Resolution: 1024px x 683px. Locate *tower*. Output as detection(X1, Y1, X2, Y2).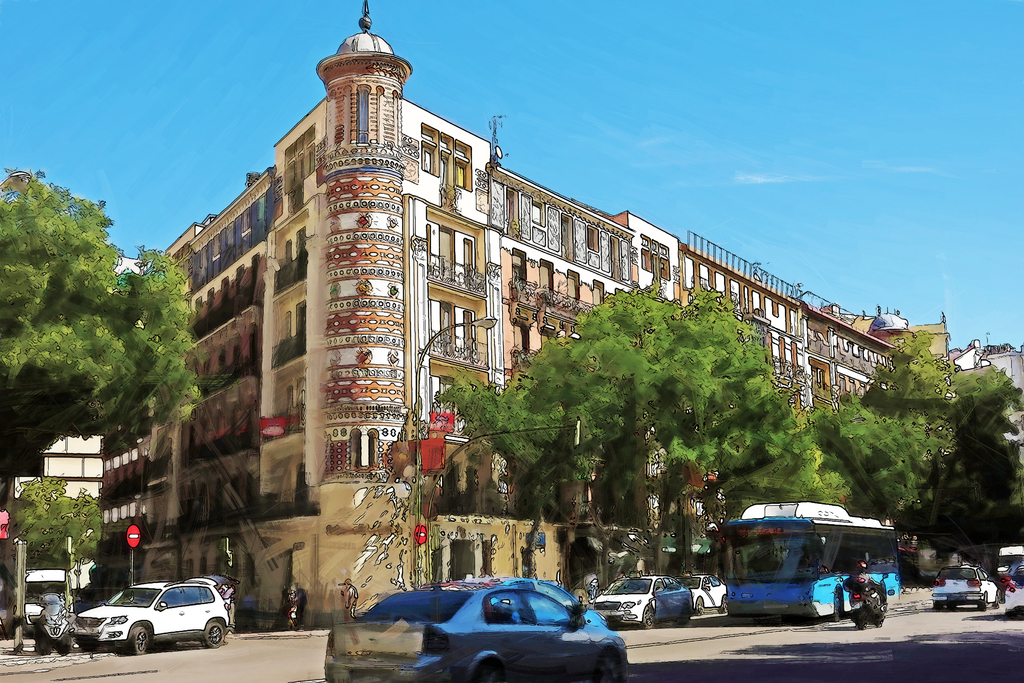
detection(305, 26, 413, 606).
